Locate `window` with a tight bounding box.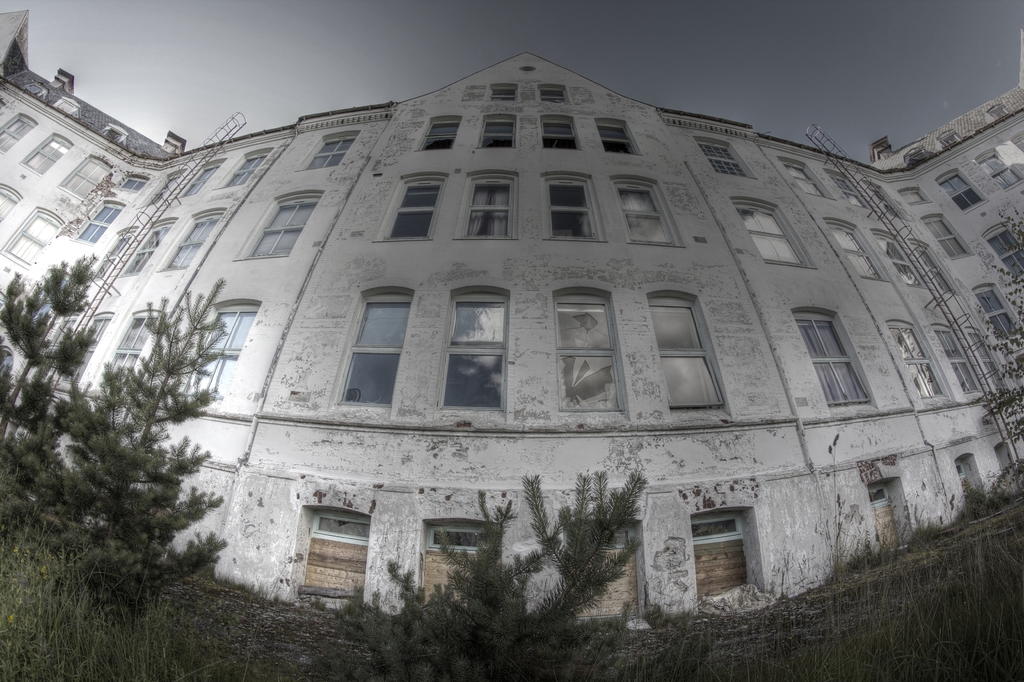
x1=122 y1=206 x2=171 y2=274.
